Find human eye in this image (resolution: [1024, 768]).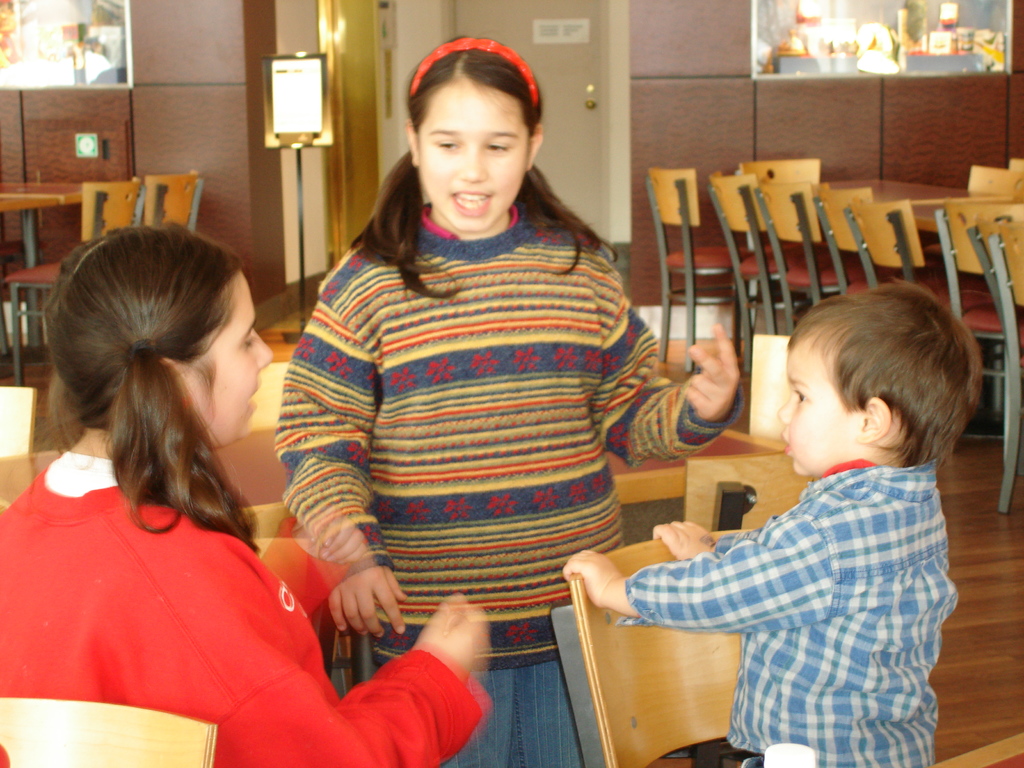
select_region(435, 135, 456, 154).
